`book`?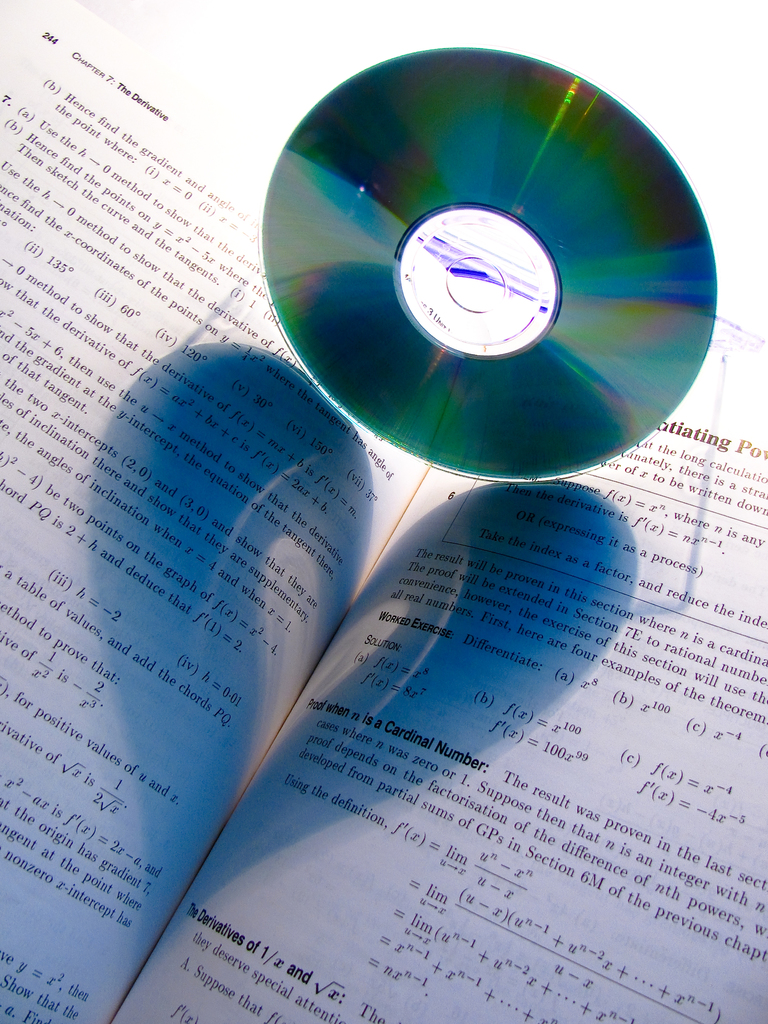
(1,0,767,1023)
